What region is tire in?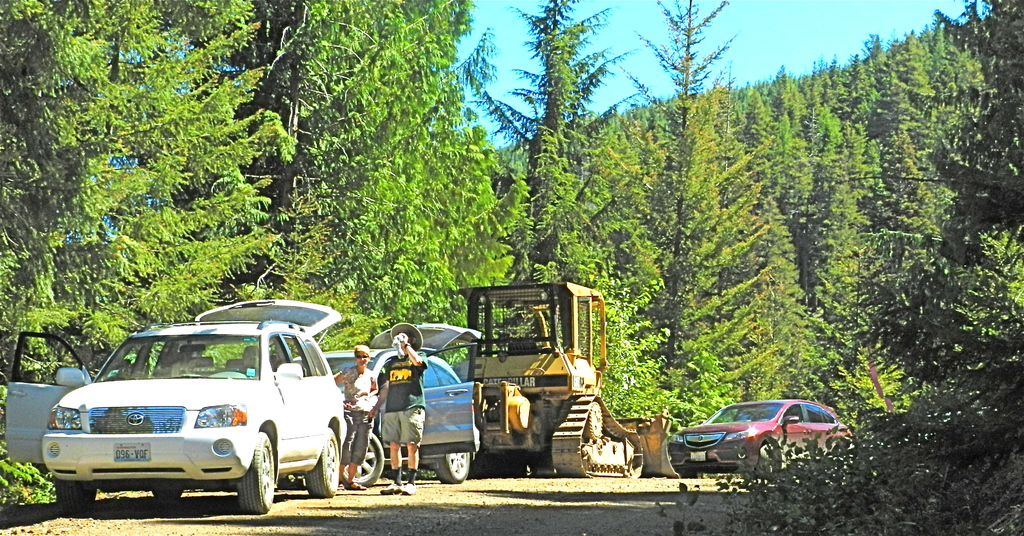
(346,427,393,485).
